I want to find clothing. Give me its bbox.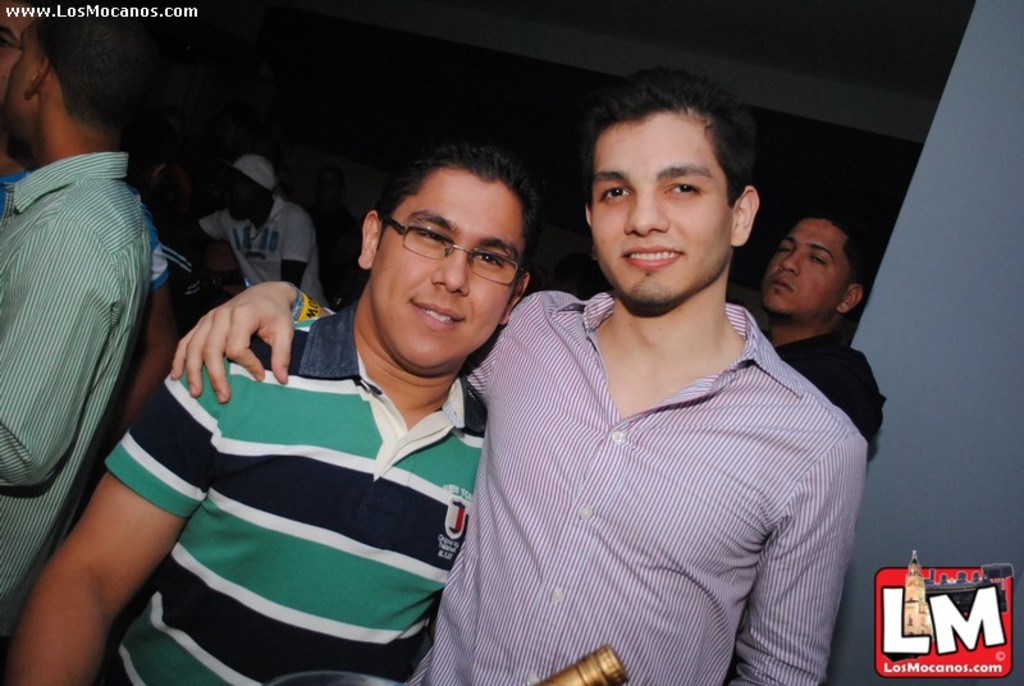
(left=197, top=187, right=338, bottom=314).
